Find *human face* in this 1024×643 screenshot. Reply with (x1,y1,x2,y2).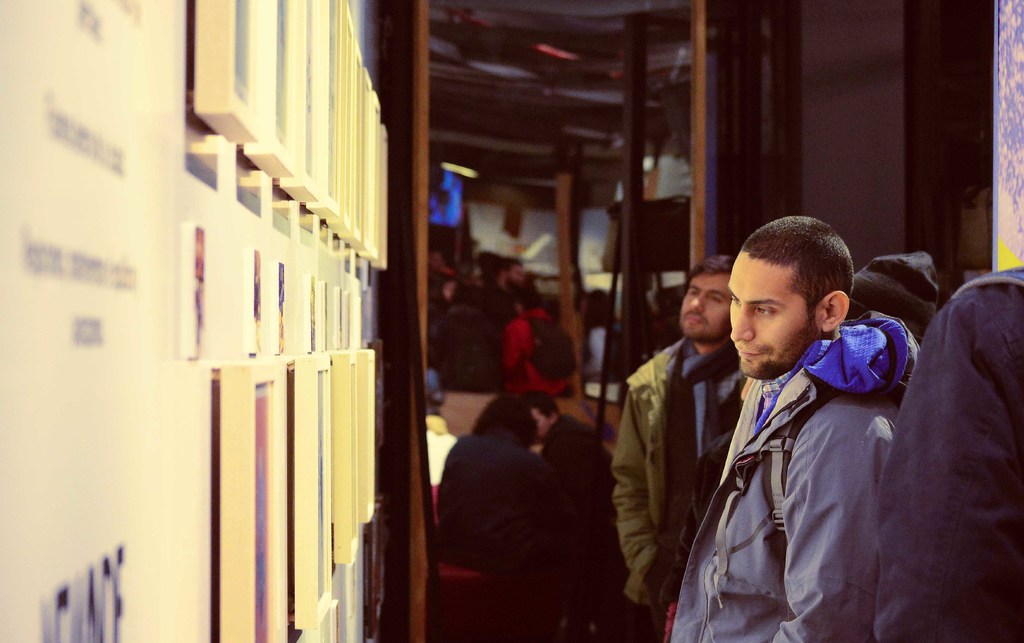
(728,253,817,383).
